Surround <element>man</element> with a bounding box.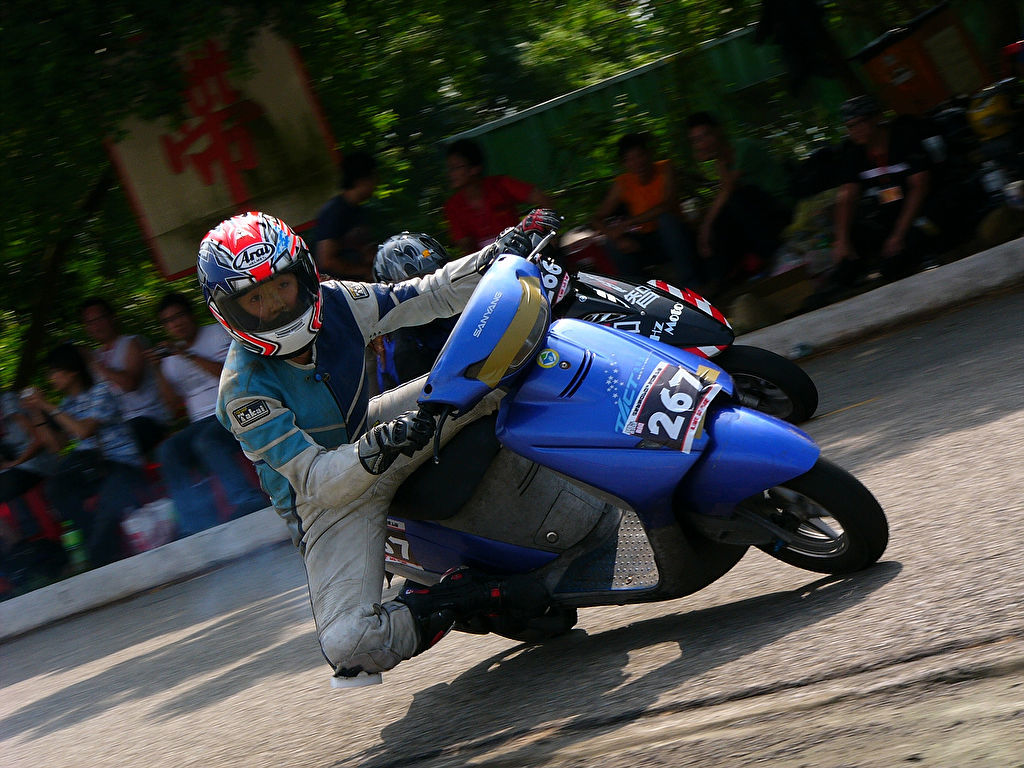
detection(85, 296, 173, 454).
